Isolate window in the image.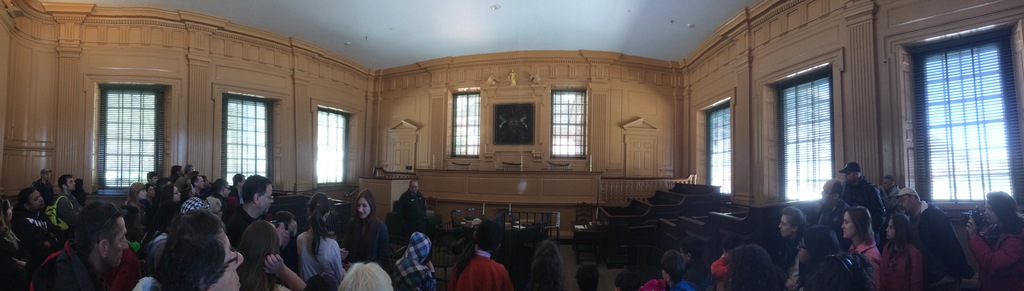
Isolated region: bbox=[703, 100, 732, 202].
